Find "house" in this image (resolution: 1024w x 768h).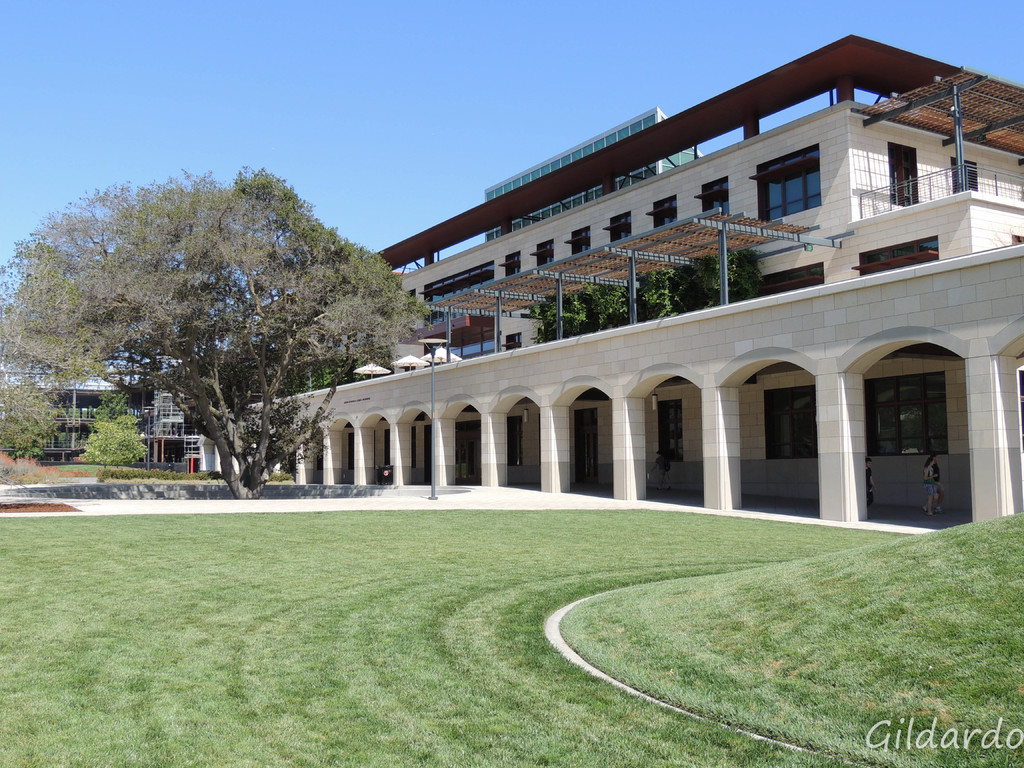
0:376:213:474.
